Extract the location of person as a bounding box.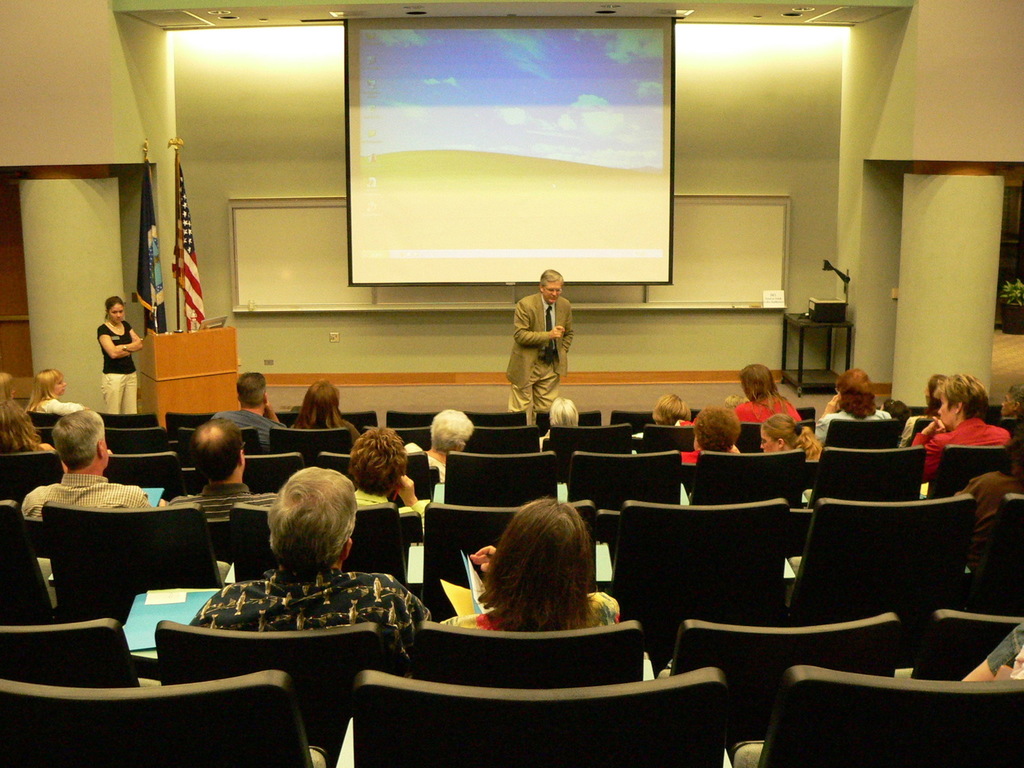
(900, 373, 950, 444).
